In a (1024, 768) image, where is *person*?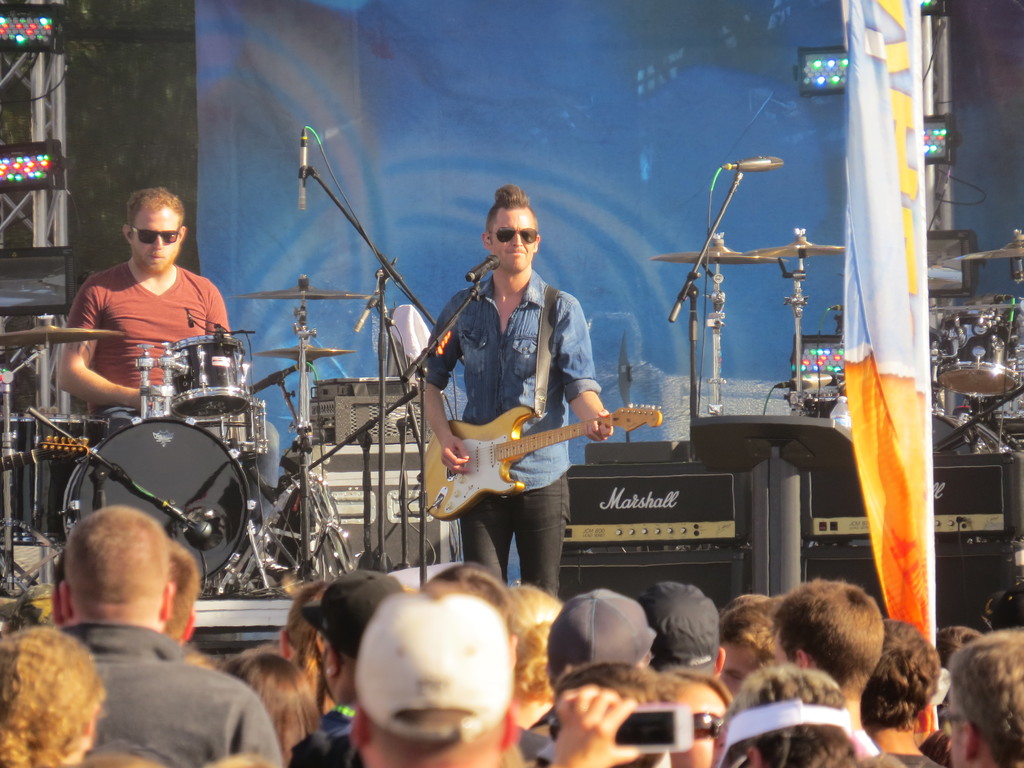
bbox(54, 187, 285, 575).
